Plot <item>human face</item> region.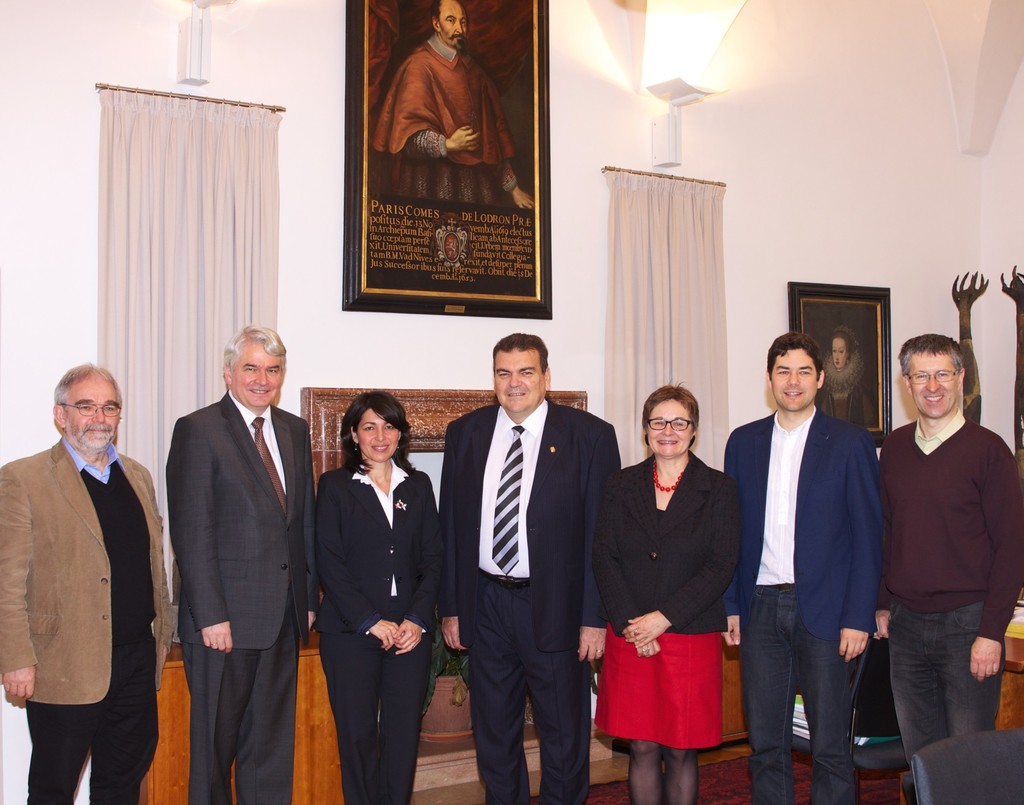
Plotted at box(642, 401, 696, 458).
